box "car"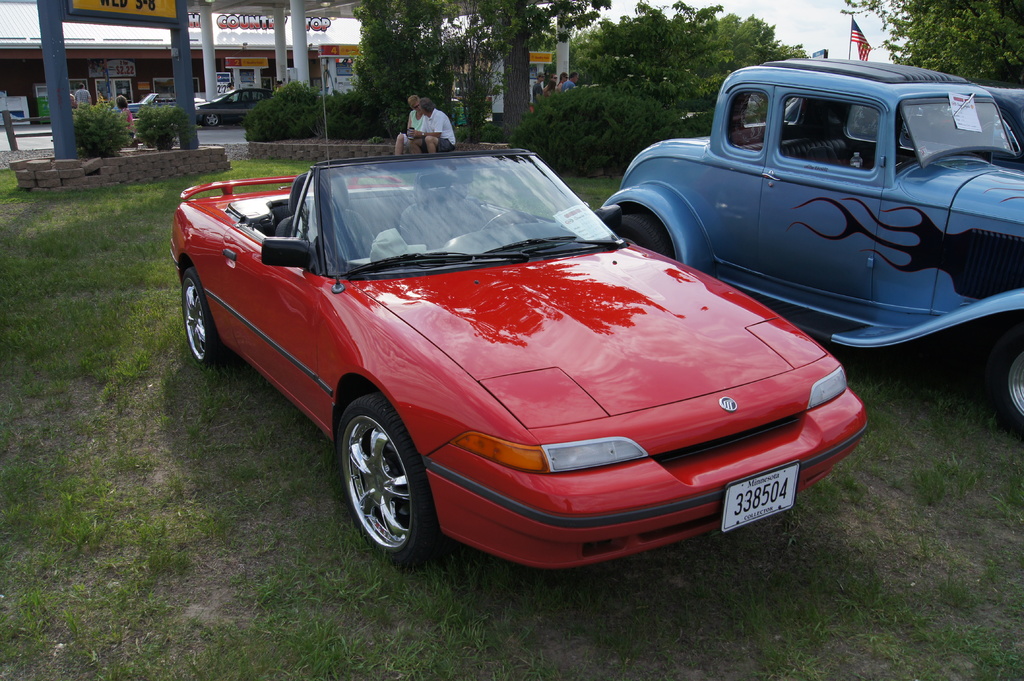
l=166, t=54, r=870, b=571
